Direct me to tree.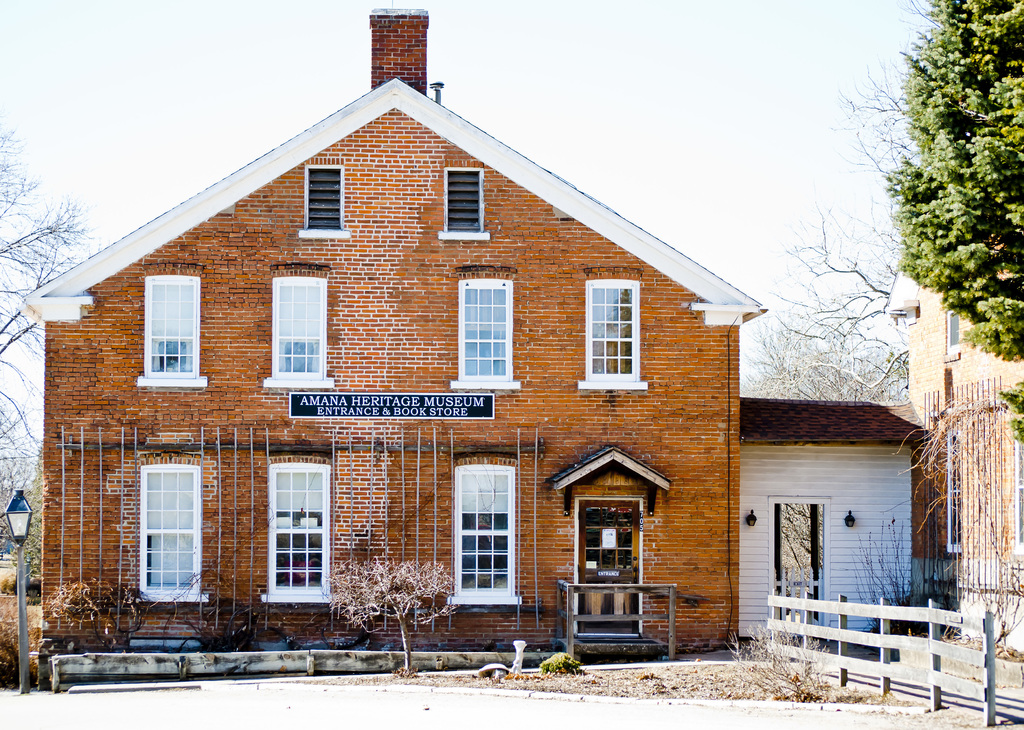
Direction: {"x1": 881, "y1": 0, "x2": 1023, "y2": 441}.
